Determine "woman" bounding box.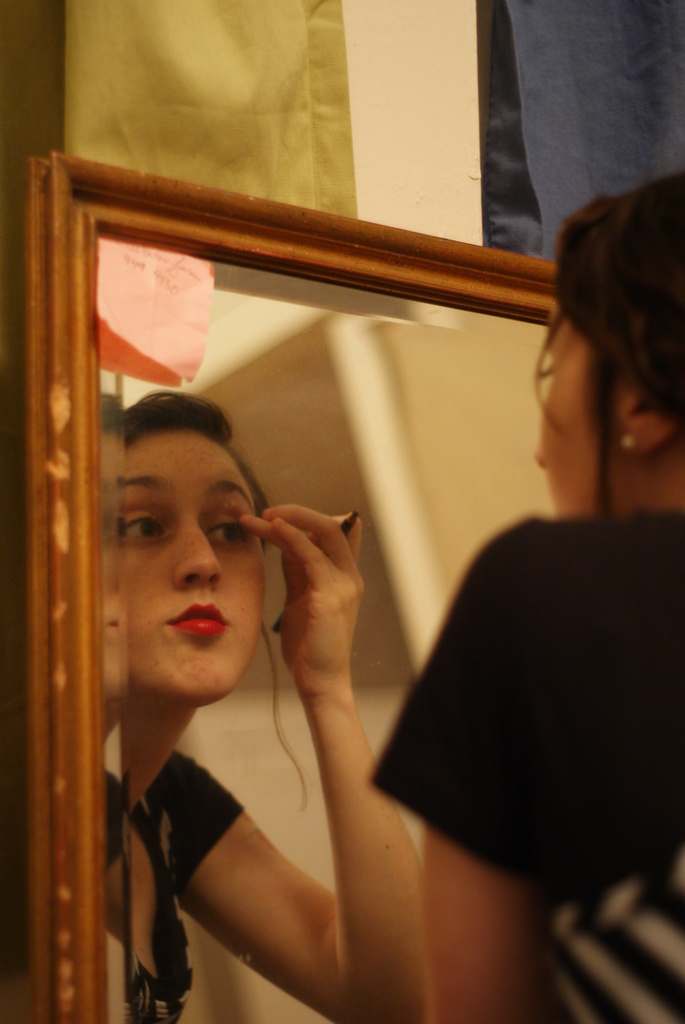
Determined: bbox=(80, 323, 434, 1009).
